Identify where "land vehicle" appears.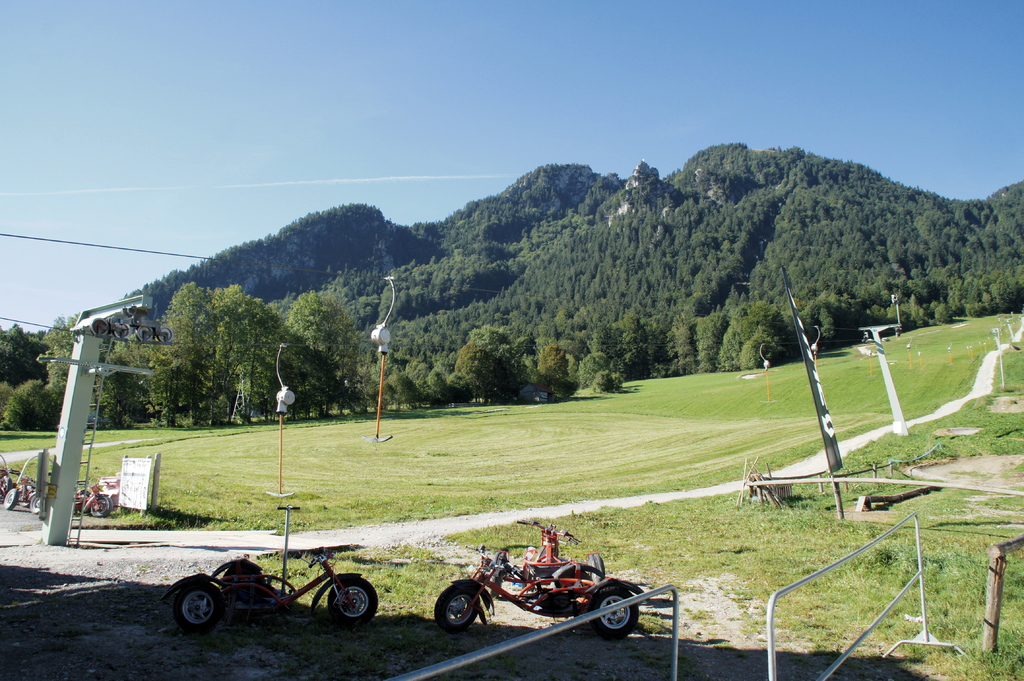
Appears at (157, 550, 376, 639).
